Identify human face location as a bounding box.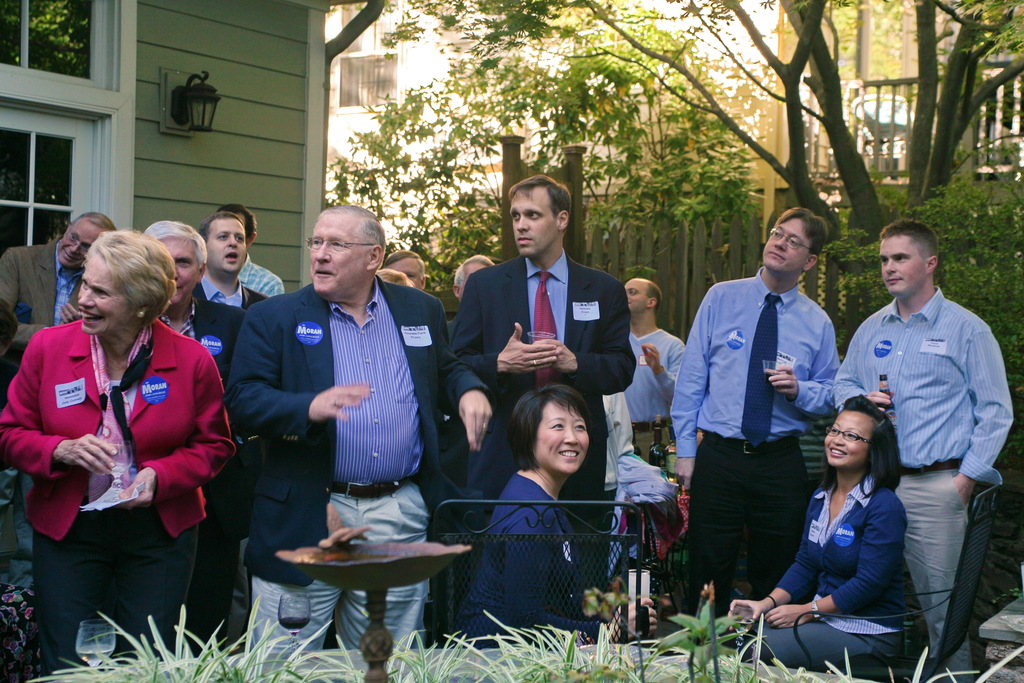
l=509, t=189, r=560, b=256.
